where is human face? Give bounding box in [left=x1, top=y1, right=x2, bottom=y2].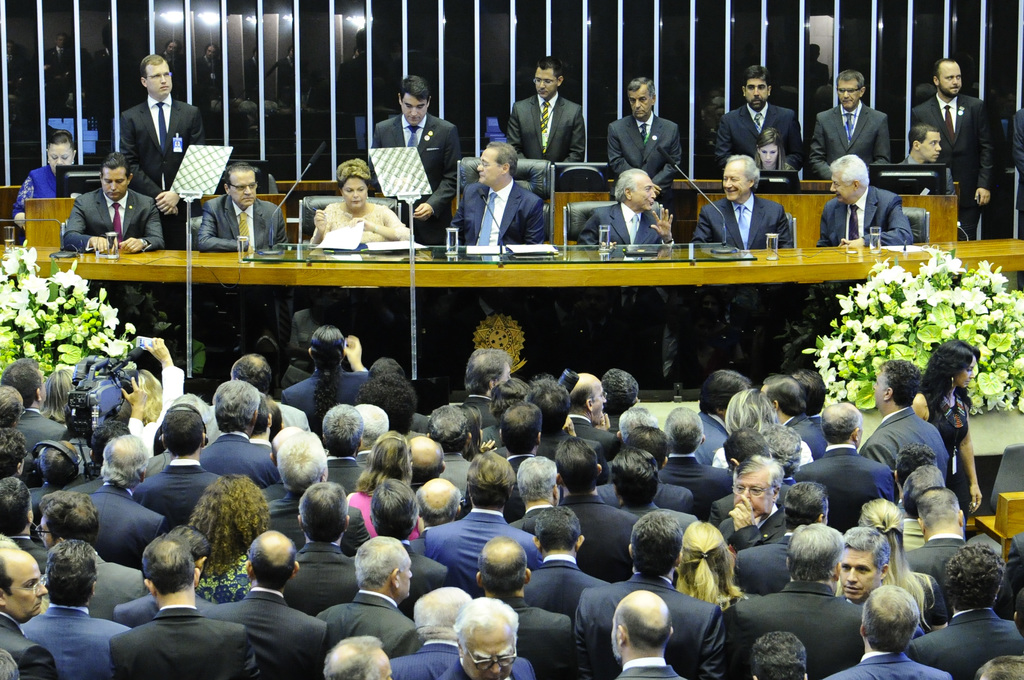
[left=952, top=365, right=975, bottom=392].
